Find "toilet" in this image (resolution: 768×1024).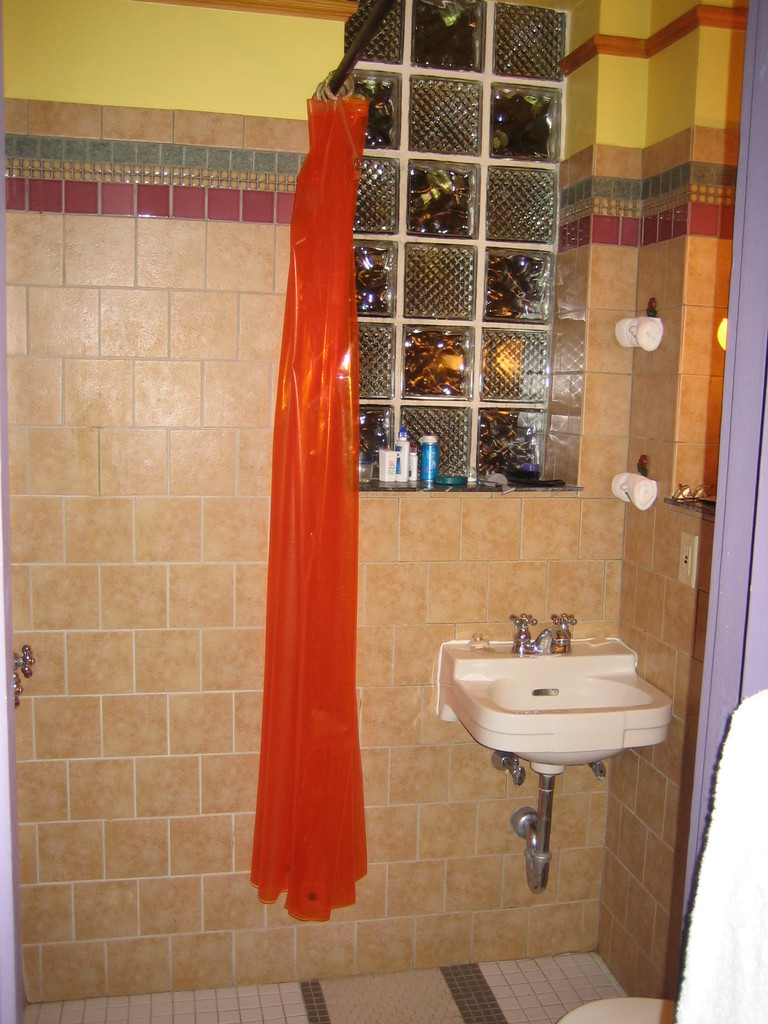
left=550, top=993, right=678, bottom=1023.
